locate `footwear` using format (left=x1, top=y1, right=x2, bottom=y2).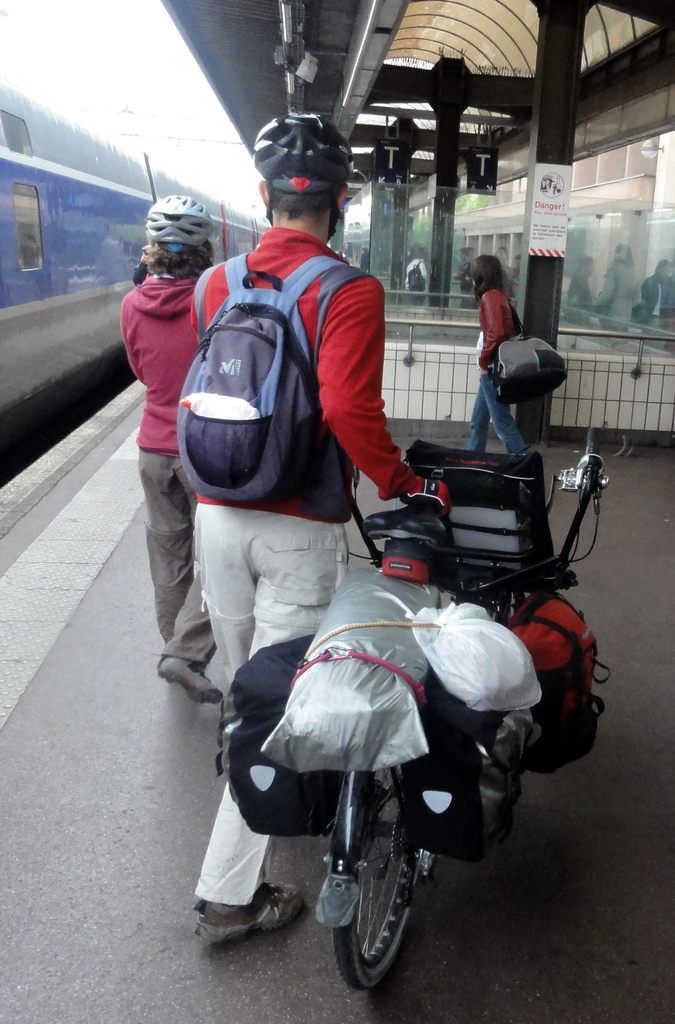
(left=152, top=632, right=211, bottom=717).
